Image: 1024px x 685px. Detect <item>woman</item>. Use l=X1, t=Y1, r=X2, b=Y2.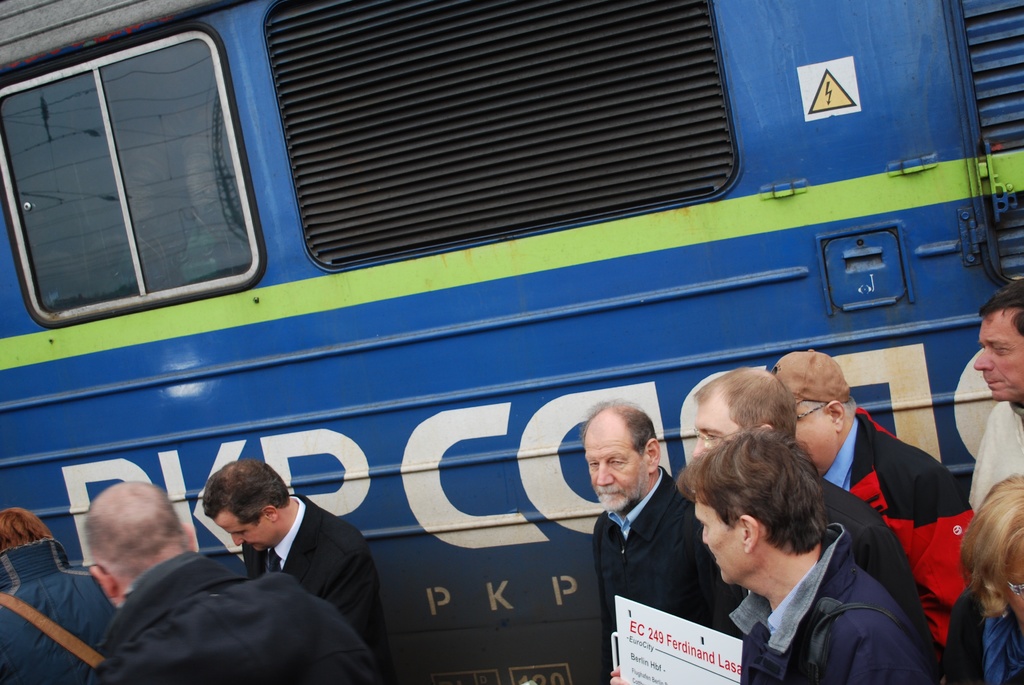
l=946, t=474, r=1023, b=684.
